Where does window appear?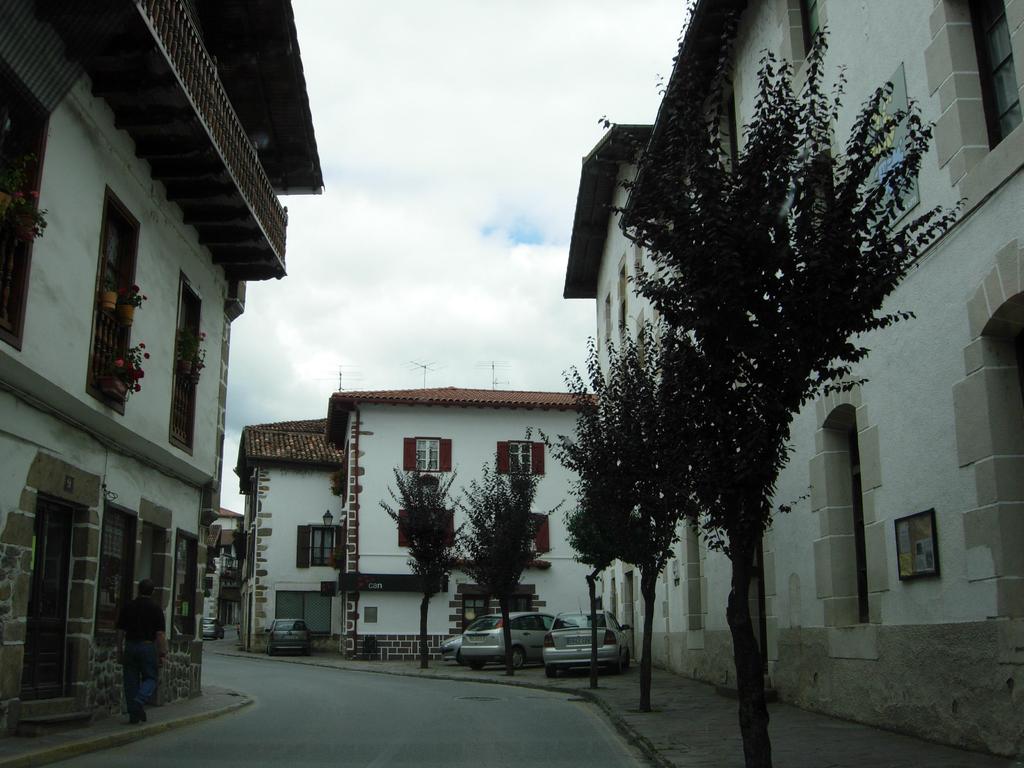
Appears at crop(3, 63, 49, 358).
